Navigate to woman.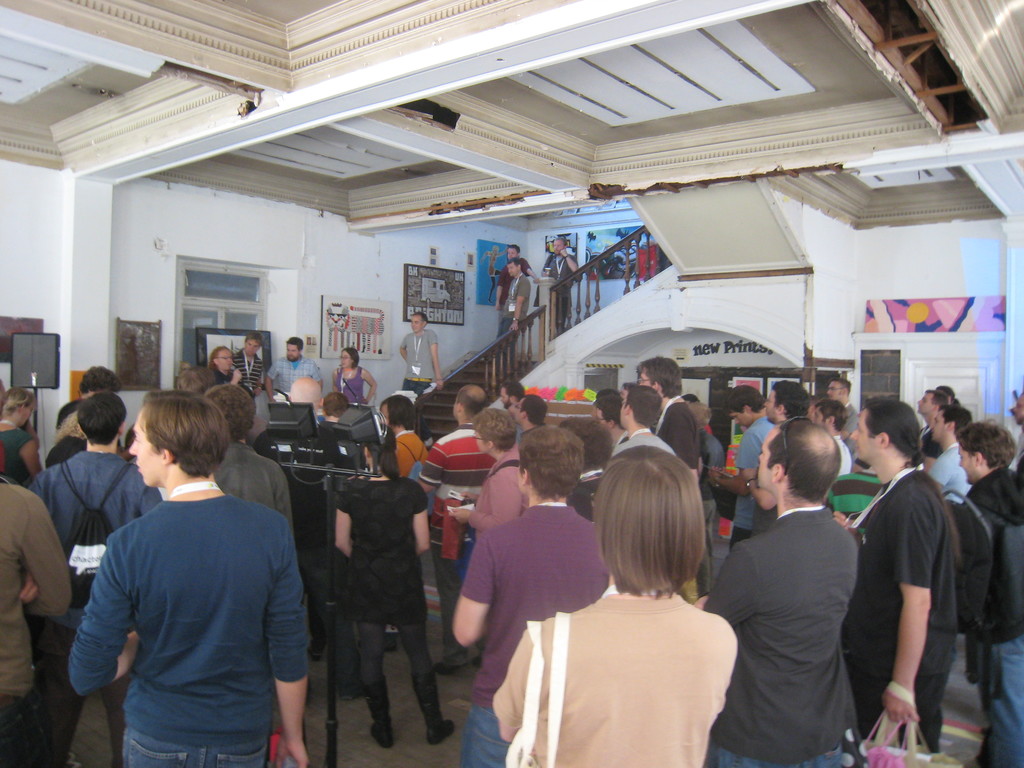
Navigation target: [377,399,422,482].
